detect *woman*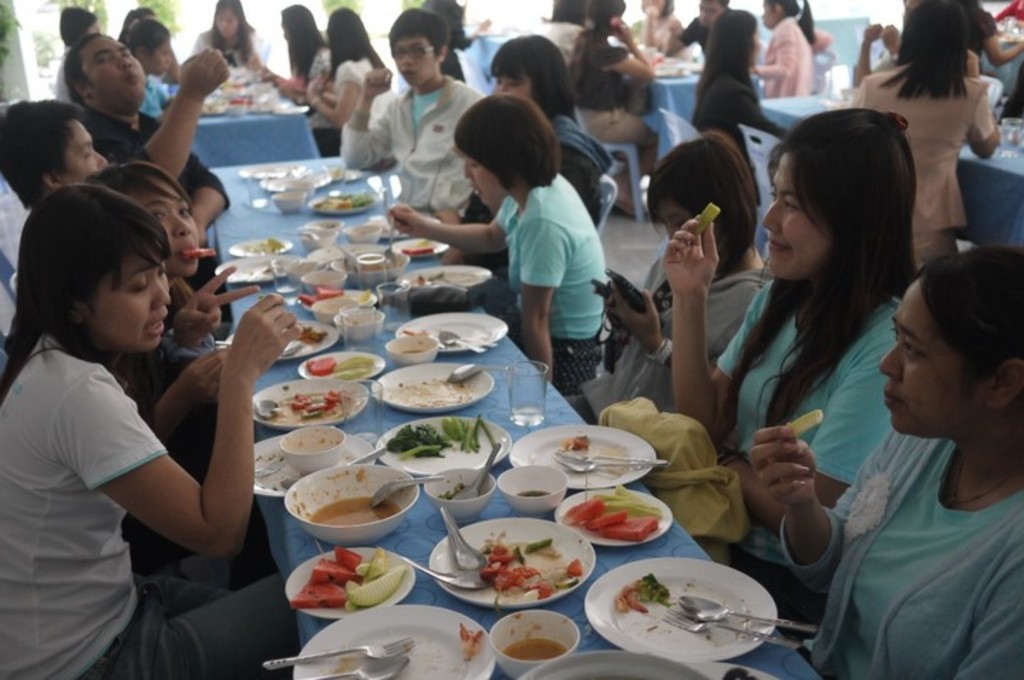
bbox=(870, 0, 1023, 253)
